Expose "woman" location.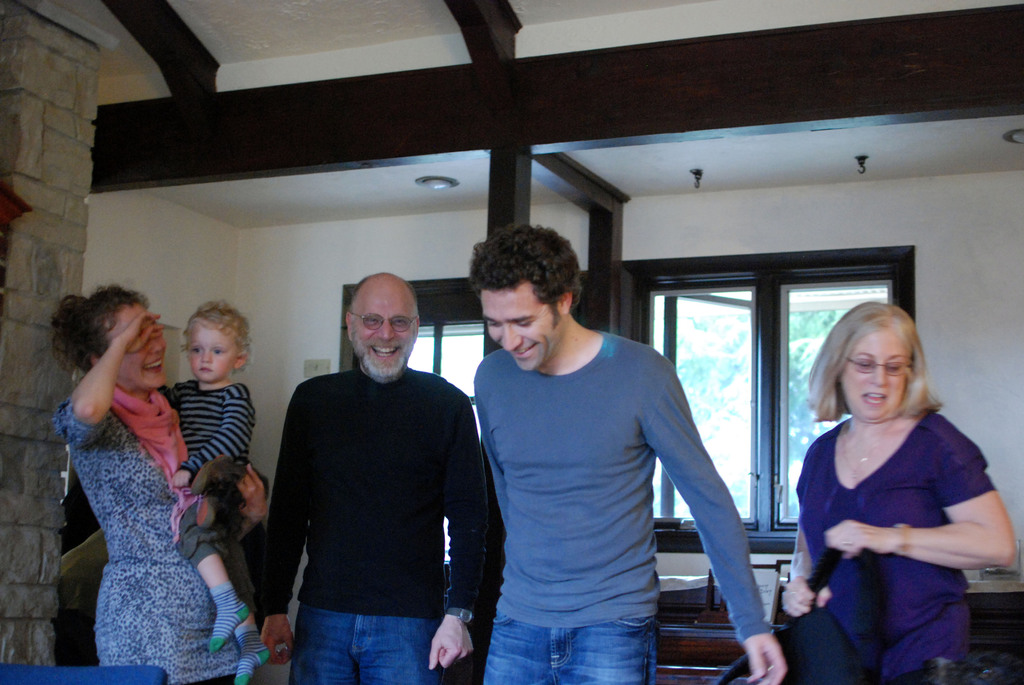
Exposed at bbox=[44, 280, 271, 684].
